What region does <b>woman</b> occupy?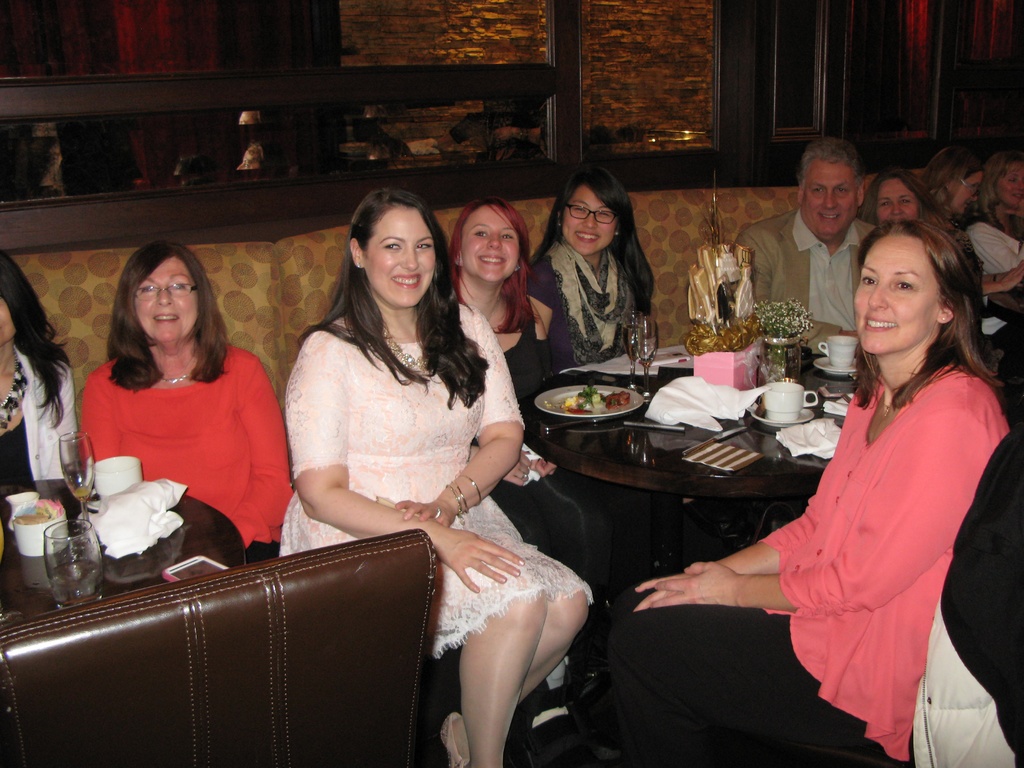
pyautogui.locateOnScreen(509, 166, 655, 378).
